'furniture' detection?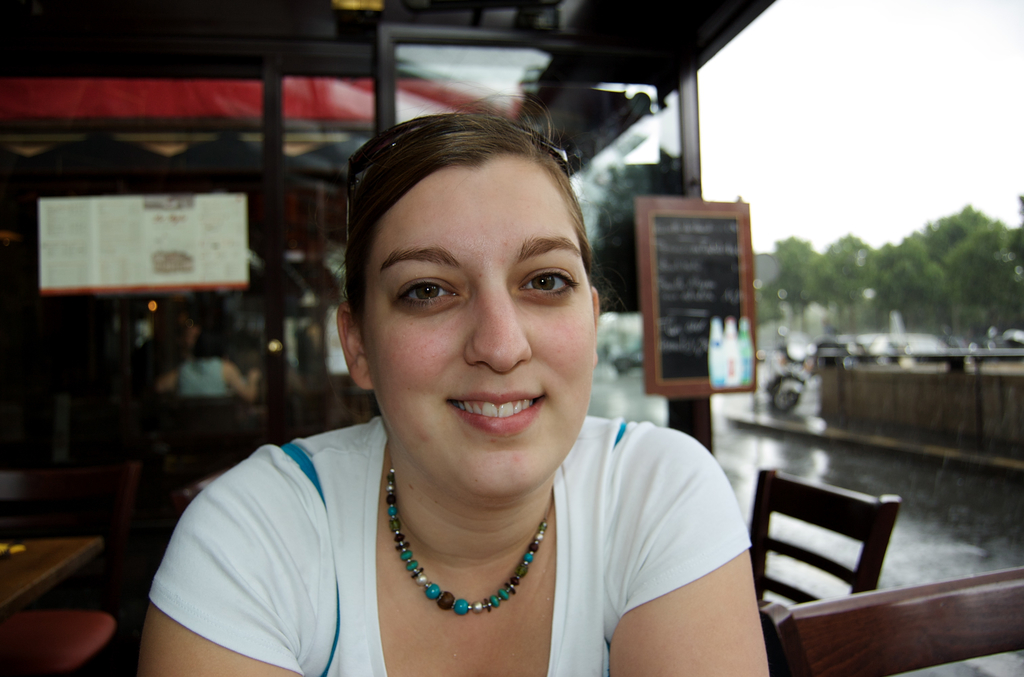
[x1=0, y1=540, x2=105, y2=611]
